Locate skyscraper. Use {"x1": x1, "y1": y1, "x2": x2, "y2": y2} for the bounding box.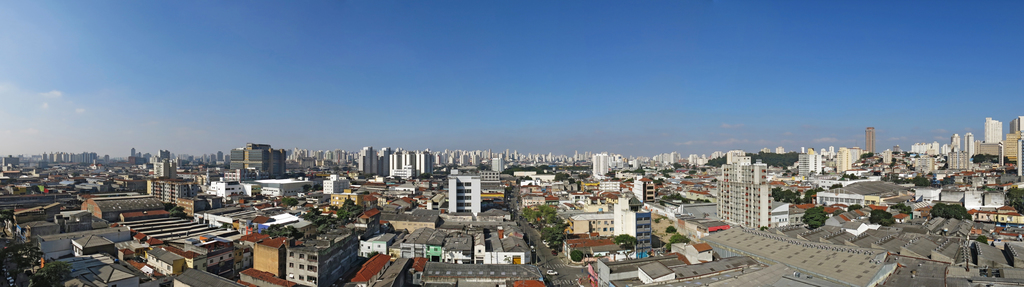
{"x1": 714, "y1": 154, "x2": 770, "y2": 231}.
